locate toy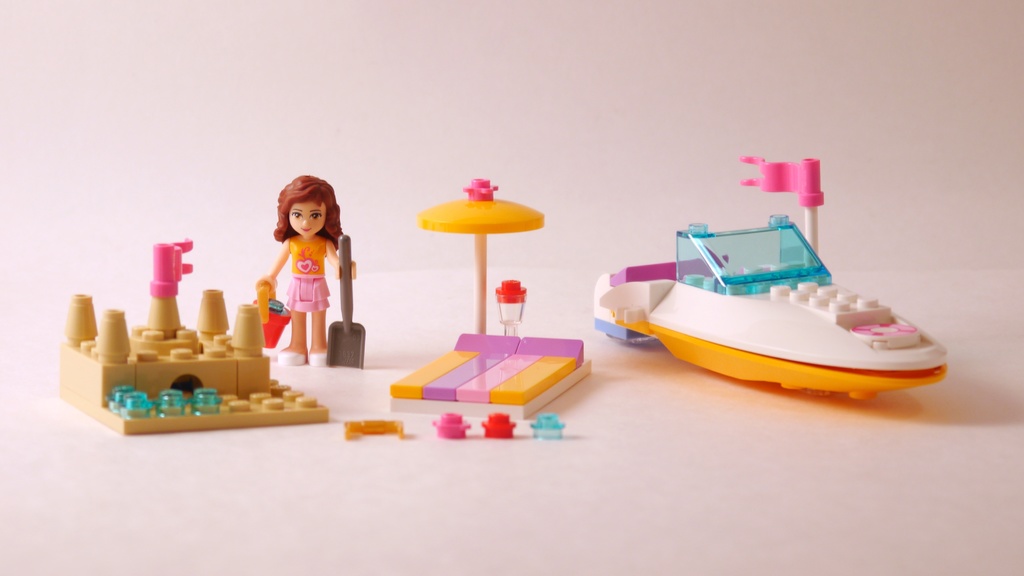
left=427, top=410, right=473, bottom=439
